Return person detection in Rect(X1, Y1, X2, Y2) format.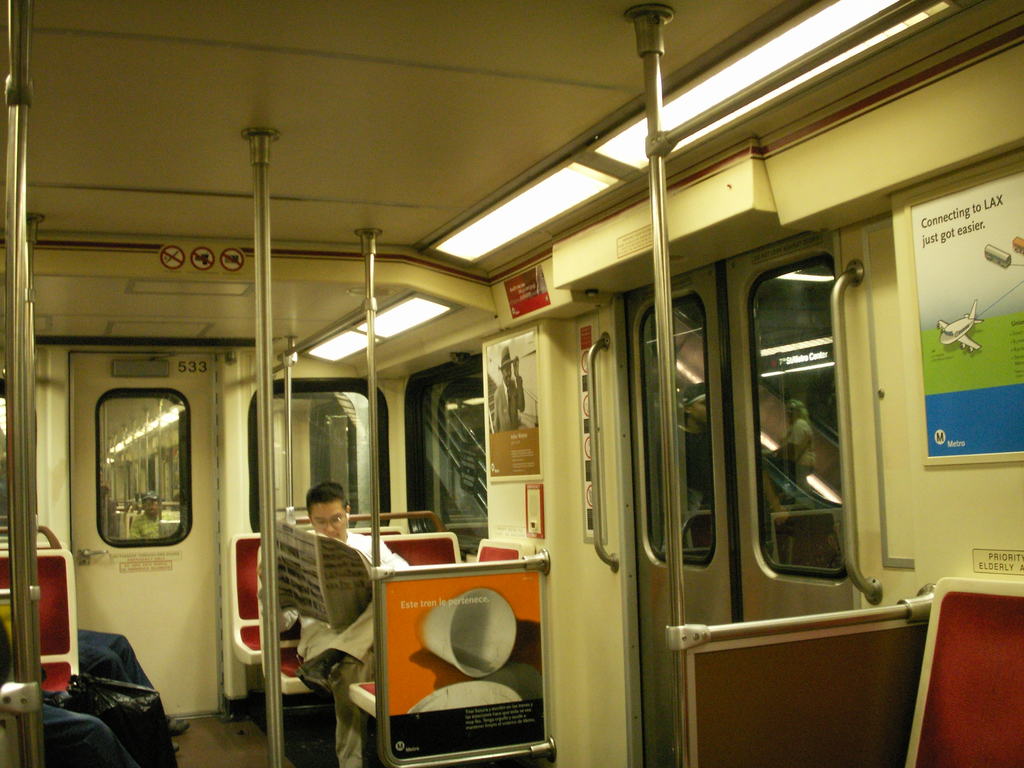
Rect(255, 477, 414, 767).
